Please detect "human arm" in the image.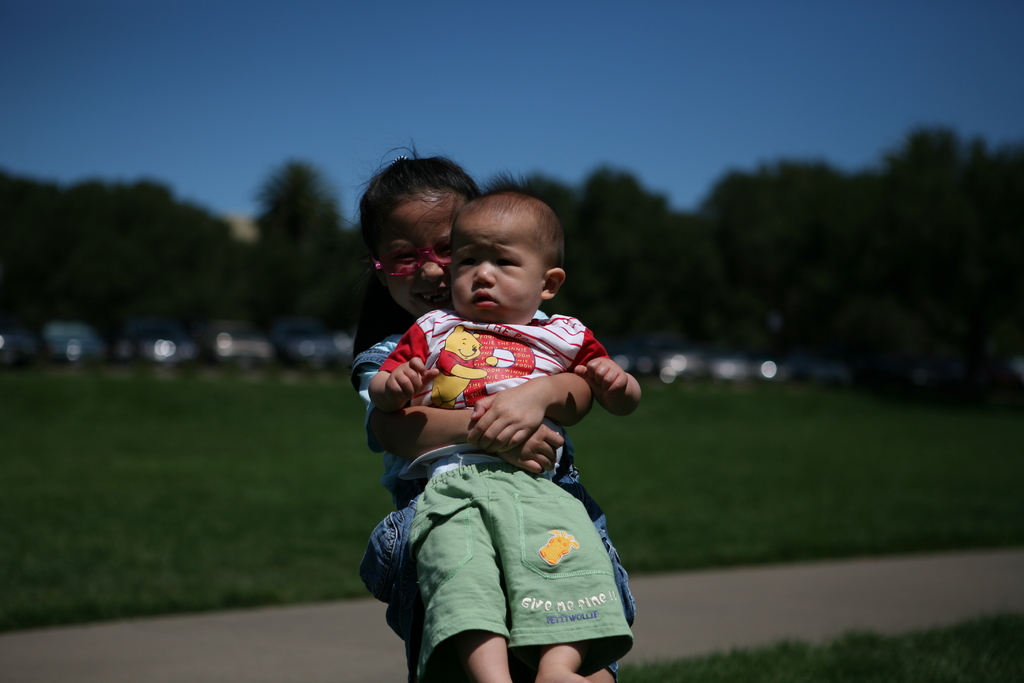
detection(492, 364, 597, 441).
